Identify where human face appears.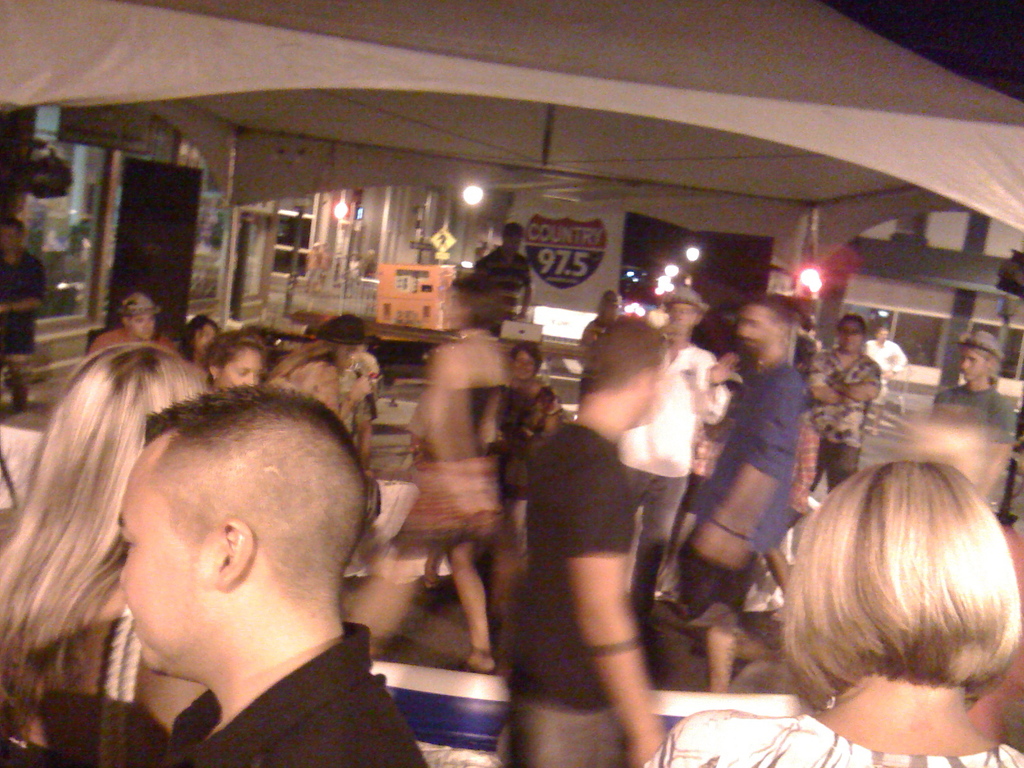
Appears at 837, 322, 861, 353.
